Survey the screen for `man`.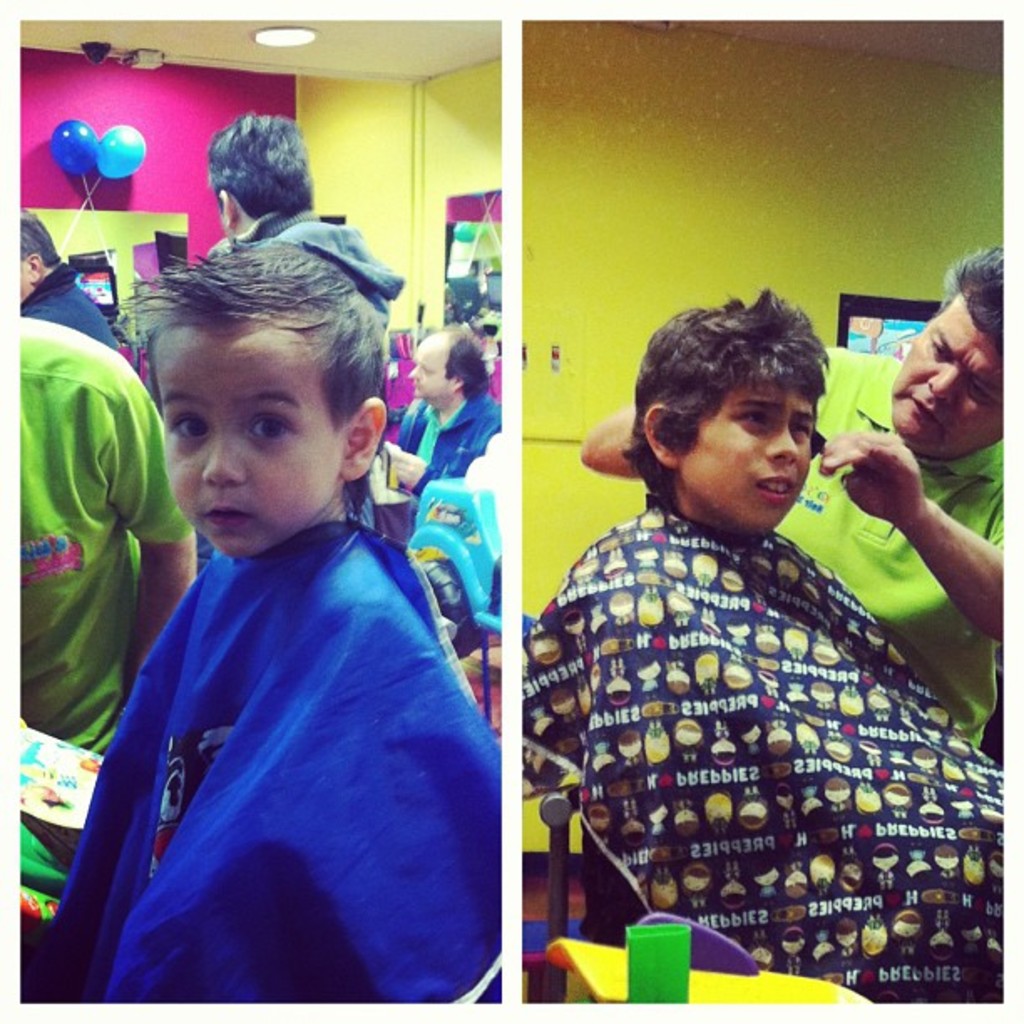
Survey found: [371, 323, 502, 505].
